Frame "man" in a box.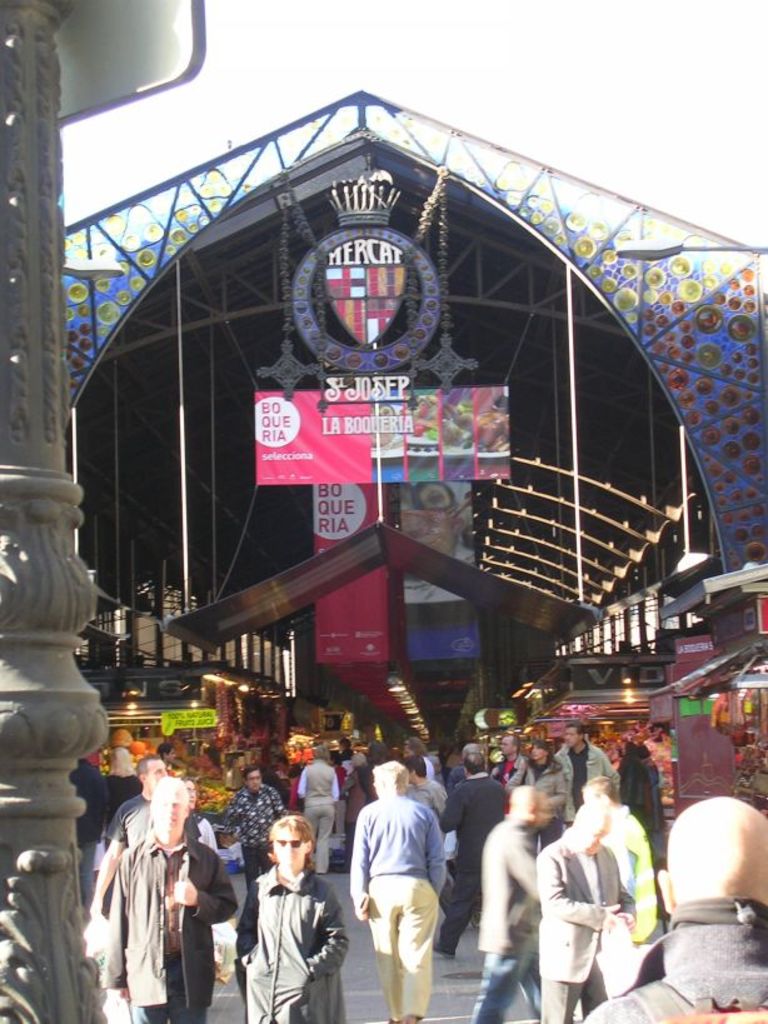
<box>403,748,447,816</box>.
